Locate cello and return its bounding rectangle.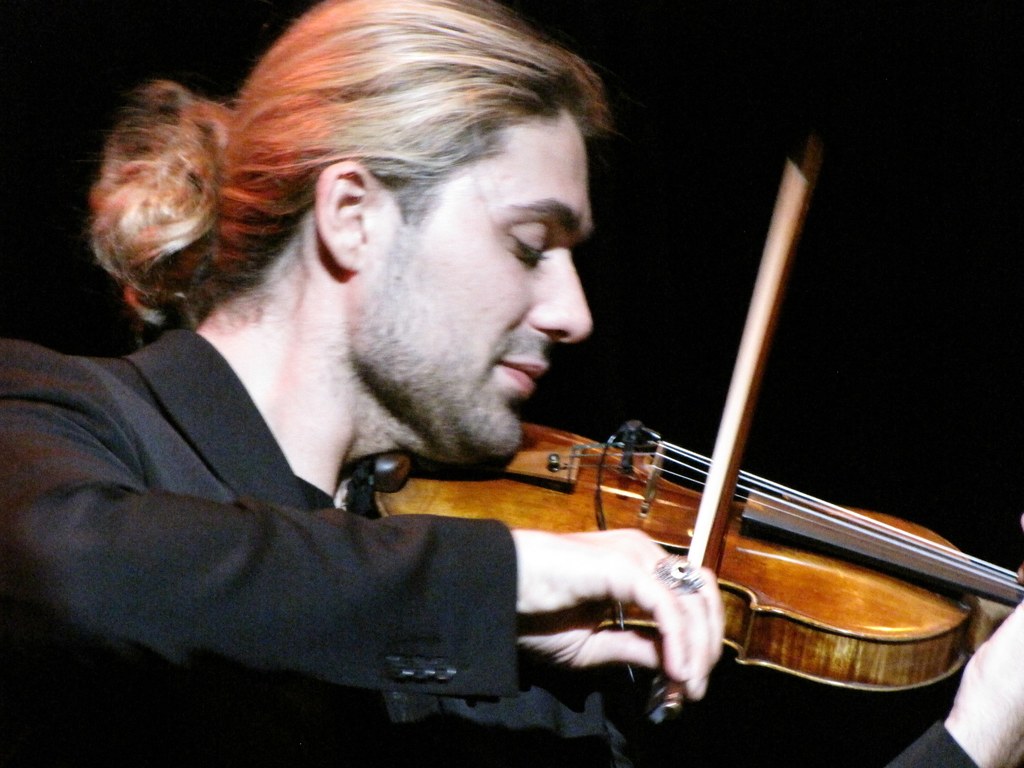
Rect(344, 135, 1023, 723).
